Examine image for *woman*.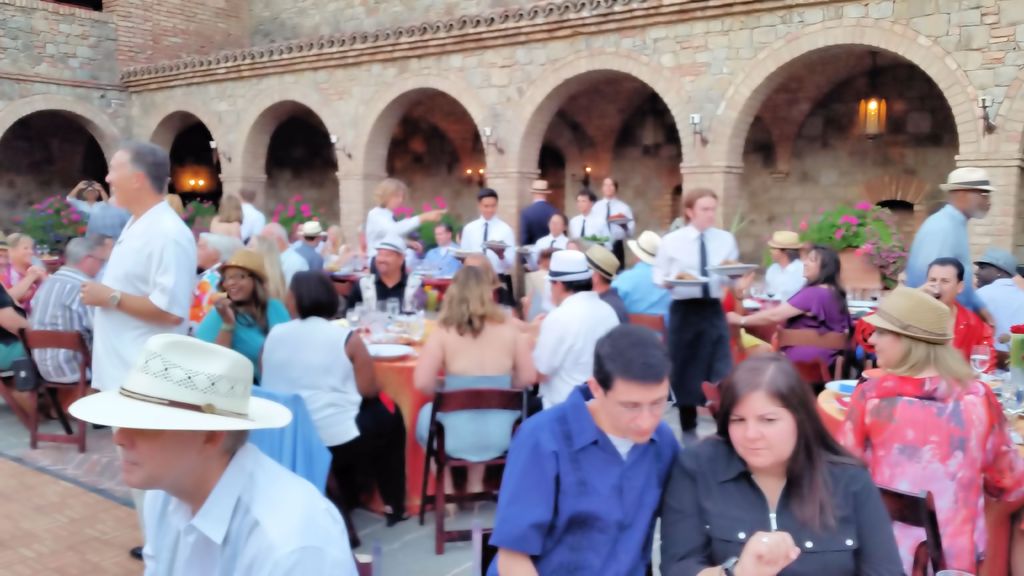
Examination result: box(189, 251, 295, 387).
